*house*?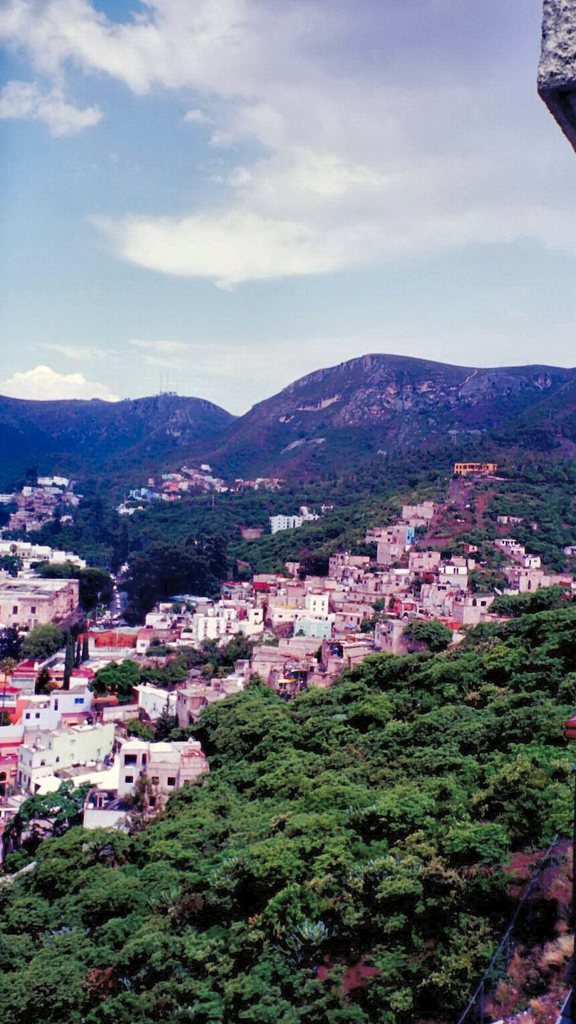
{"x1": 374, "y1": 615, "x2": 432, "y2": 652}
